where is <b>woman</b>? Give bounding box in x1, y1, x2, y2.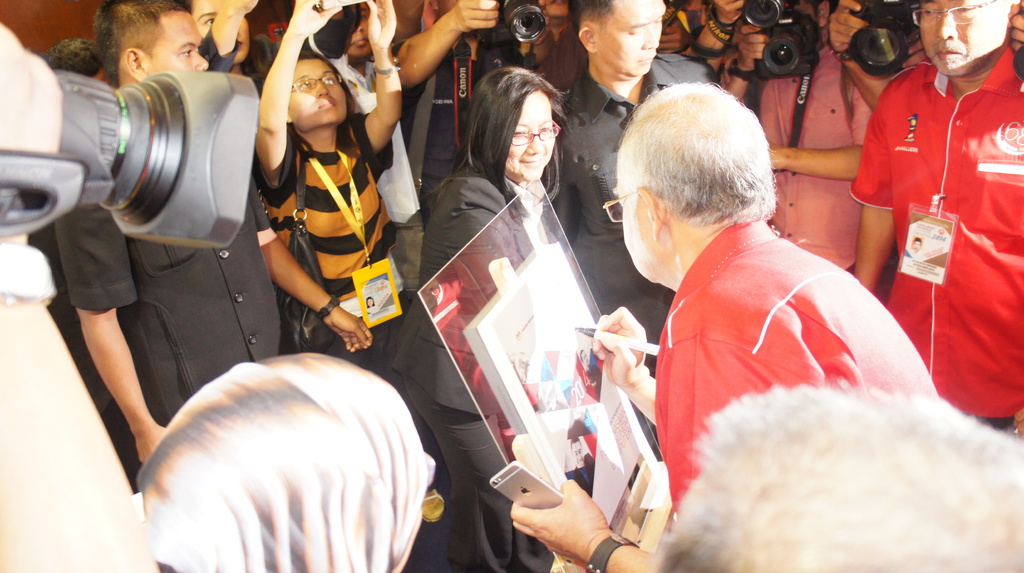
247, 0, 403, 369.
